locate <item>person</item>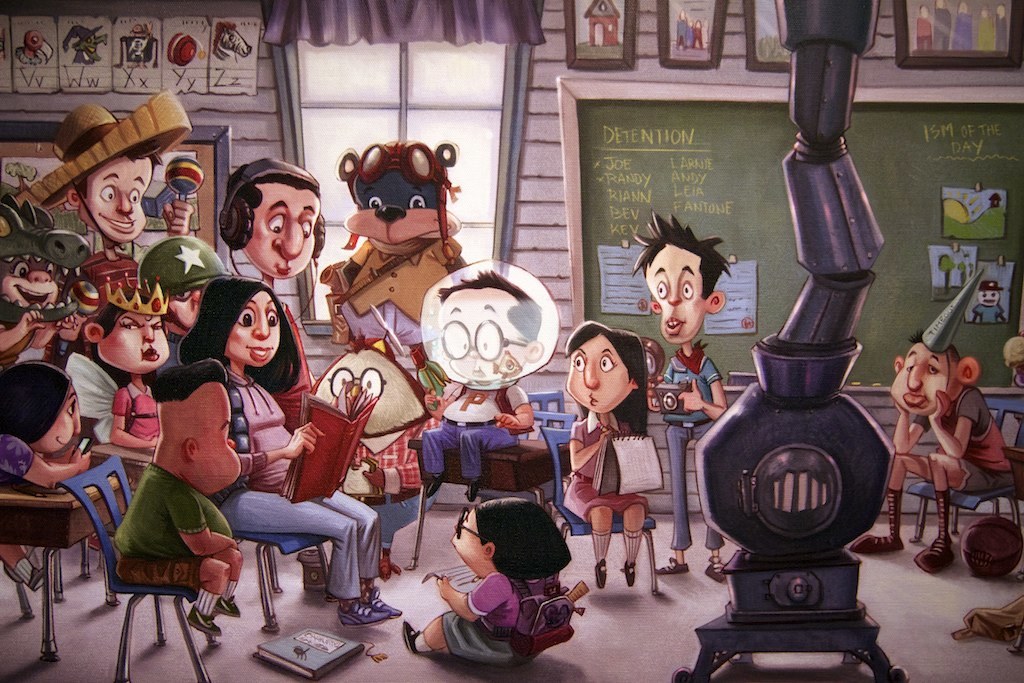
{"x1": 69, "y1": 155, "x2": 155, "y2": 236}
